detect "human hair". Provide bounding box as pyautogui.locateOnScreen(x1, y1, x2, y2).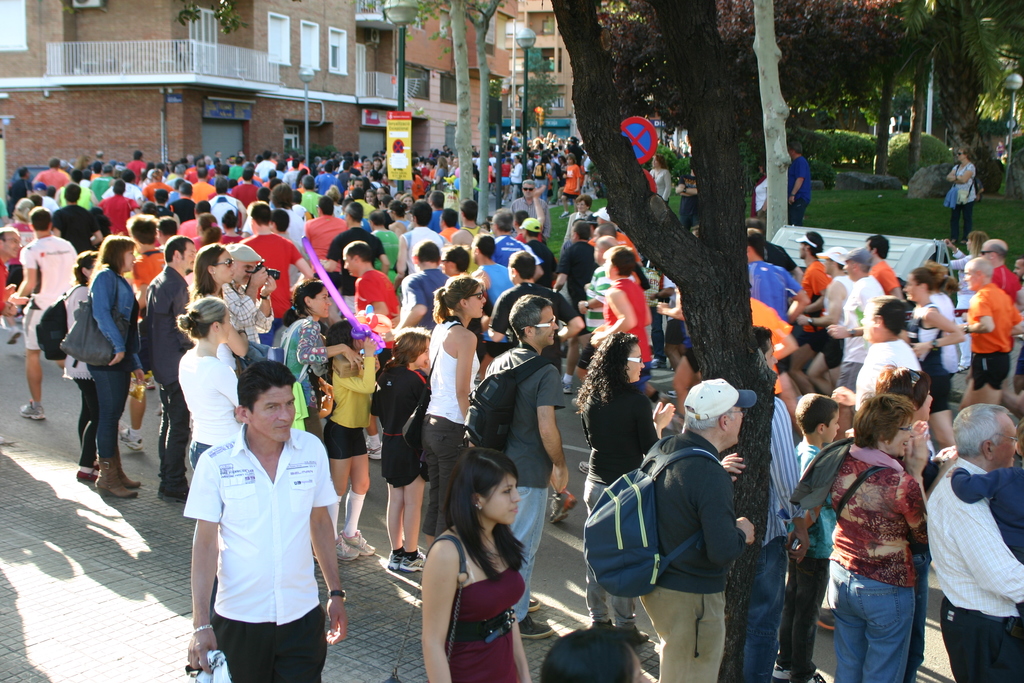
pyautogui.locateOnScreen(431, 270, 491, 327).
